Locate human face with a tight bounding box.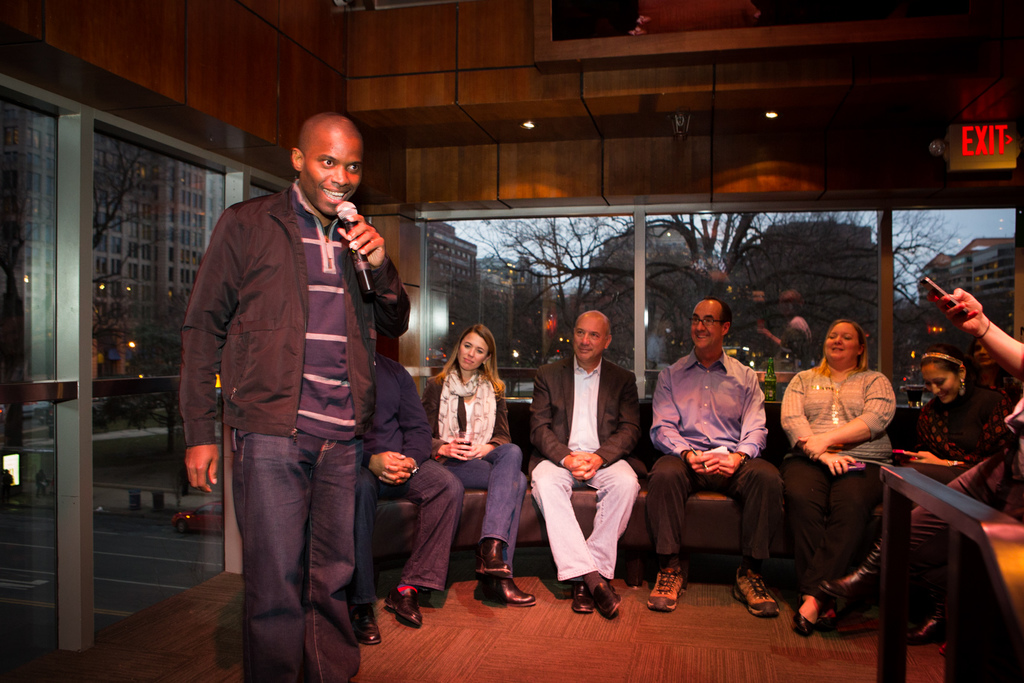
crop(306, 136, 362, 218).
